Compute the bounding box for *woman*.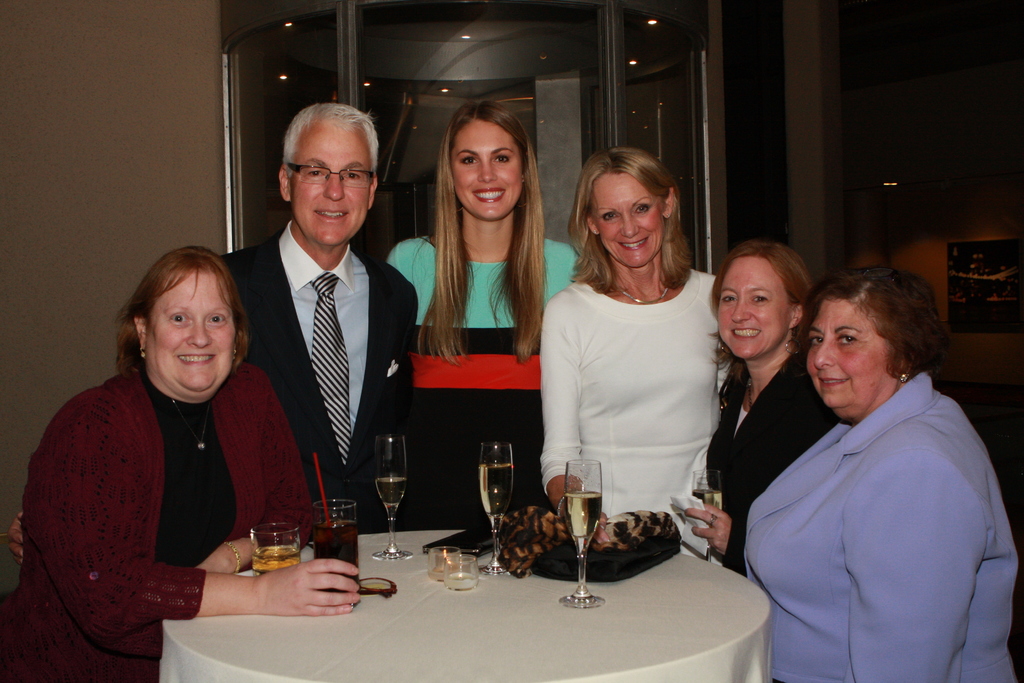
(703,251,833,563).
